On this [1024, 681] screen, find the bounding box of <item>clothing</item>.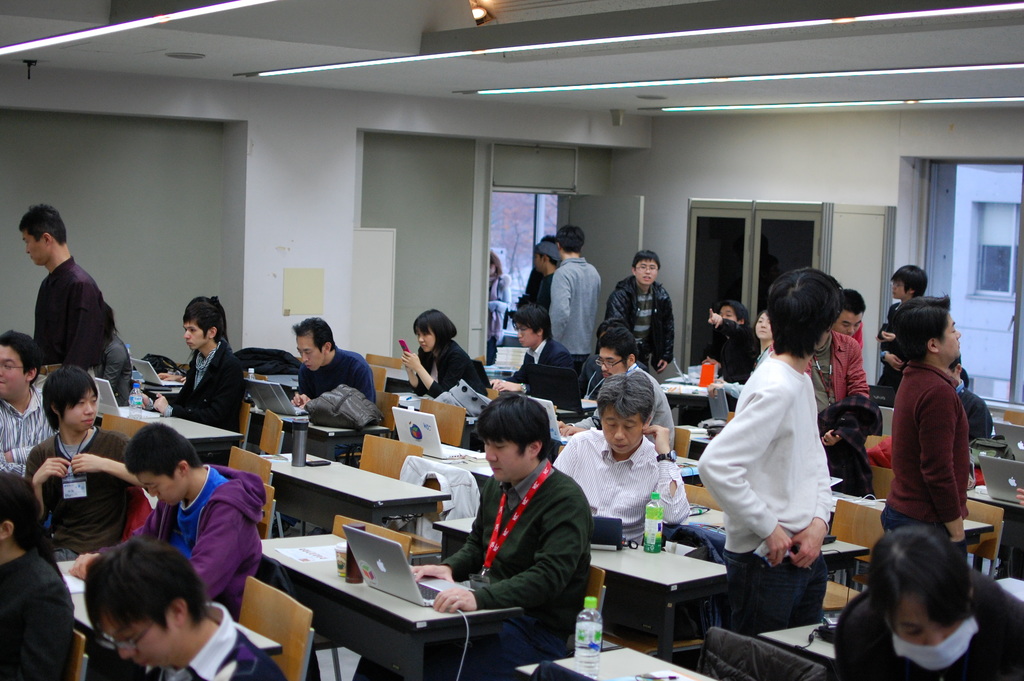
Bounding box: x1=550 y1=422 x2=686 y2=543.
